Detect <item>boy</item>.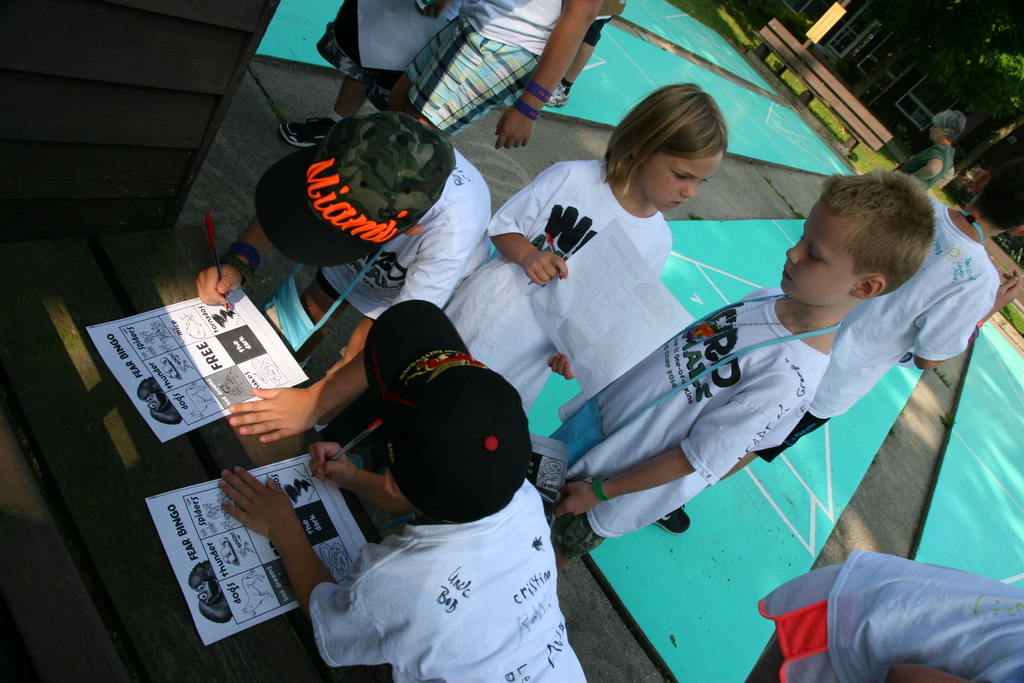
Detected at 196:115:491:447.
